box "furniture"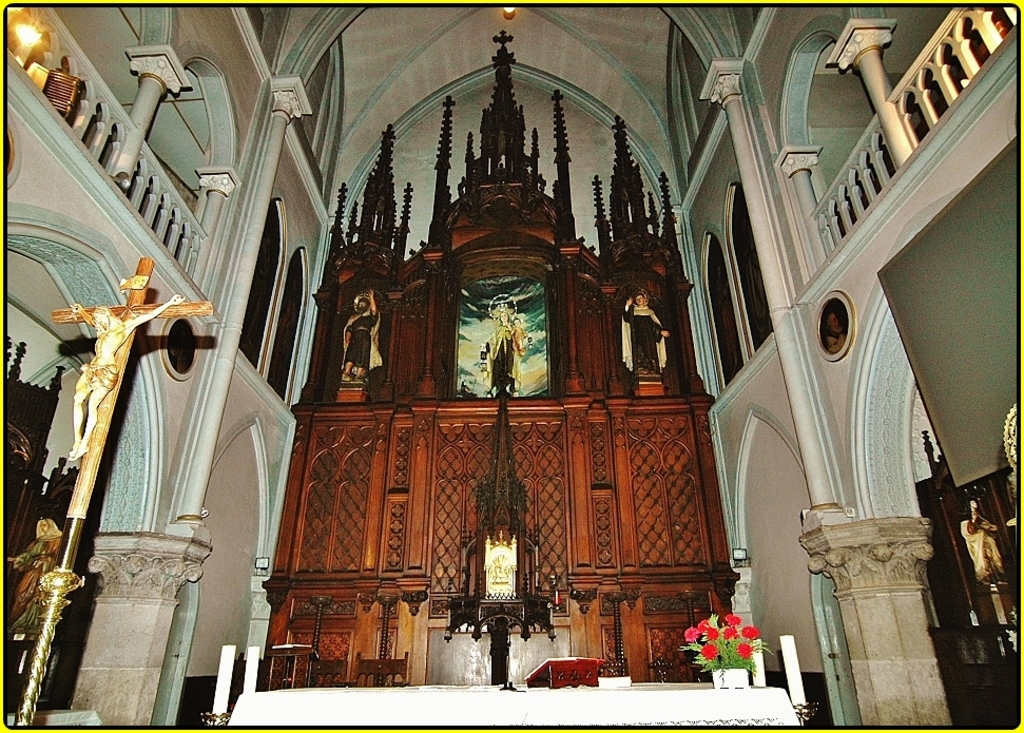
524, 658, 603, 684
